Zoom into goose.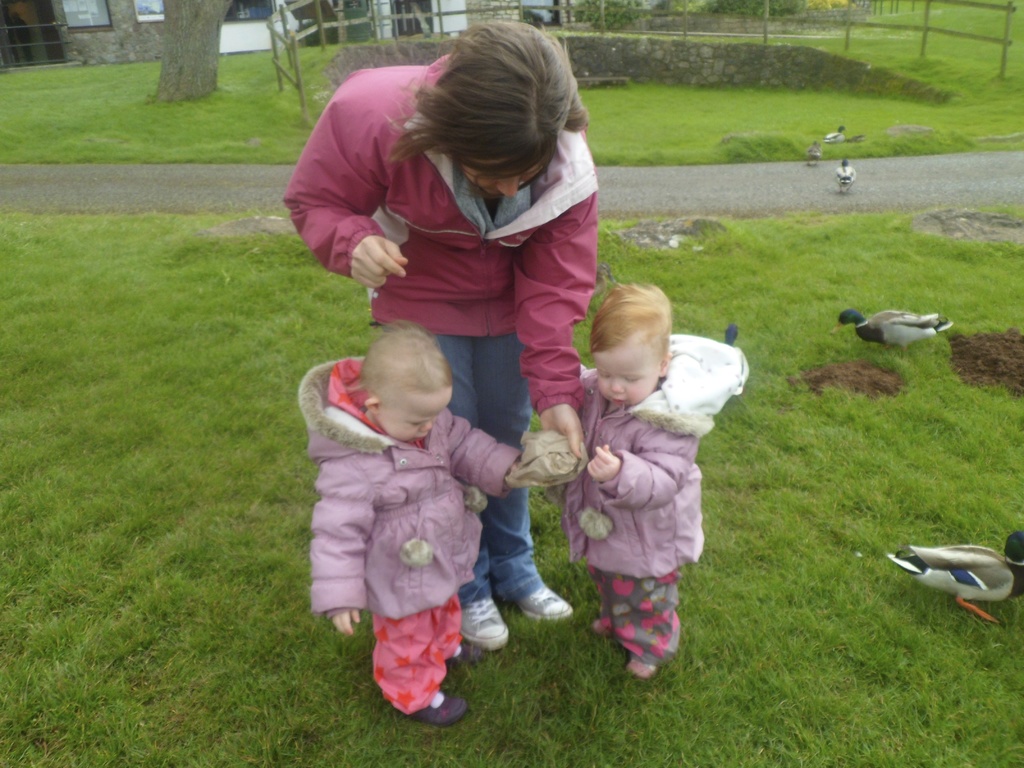
Zoom target: <bbox>822, 118, 854, 142</bbox>.
